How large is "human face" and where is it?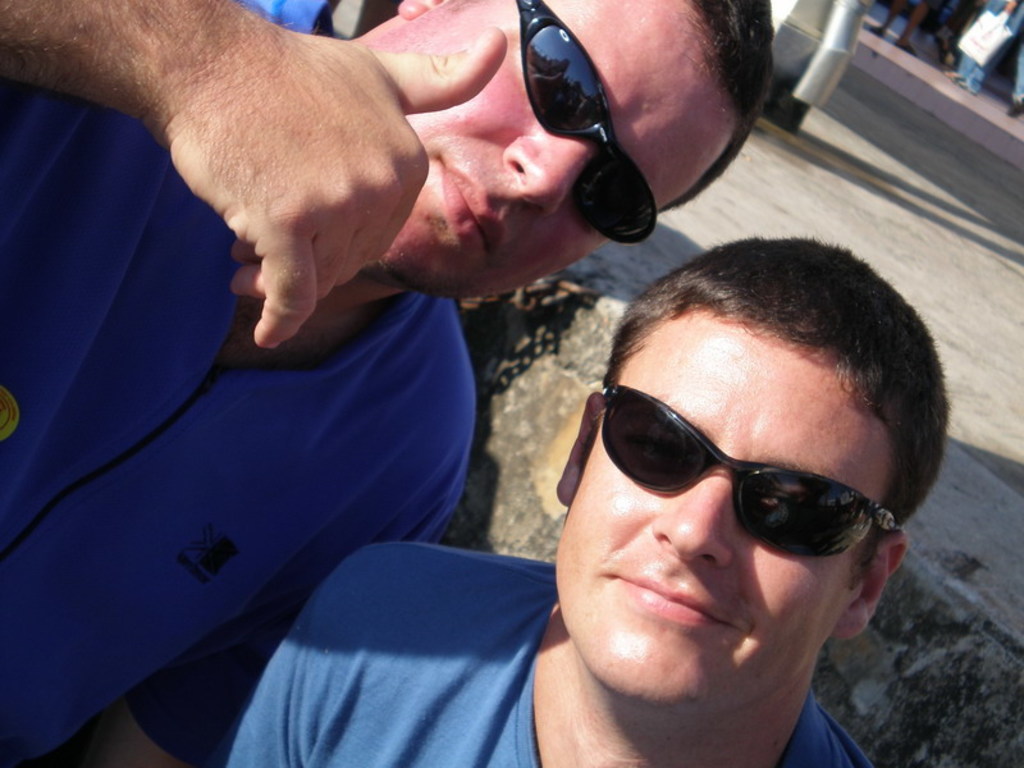
Bounding box: locate(347, 0, 733, 301).
